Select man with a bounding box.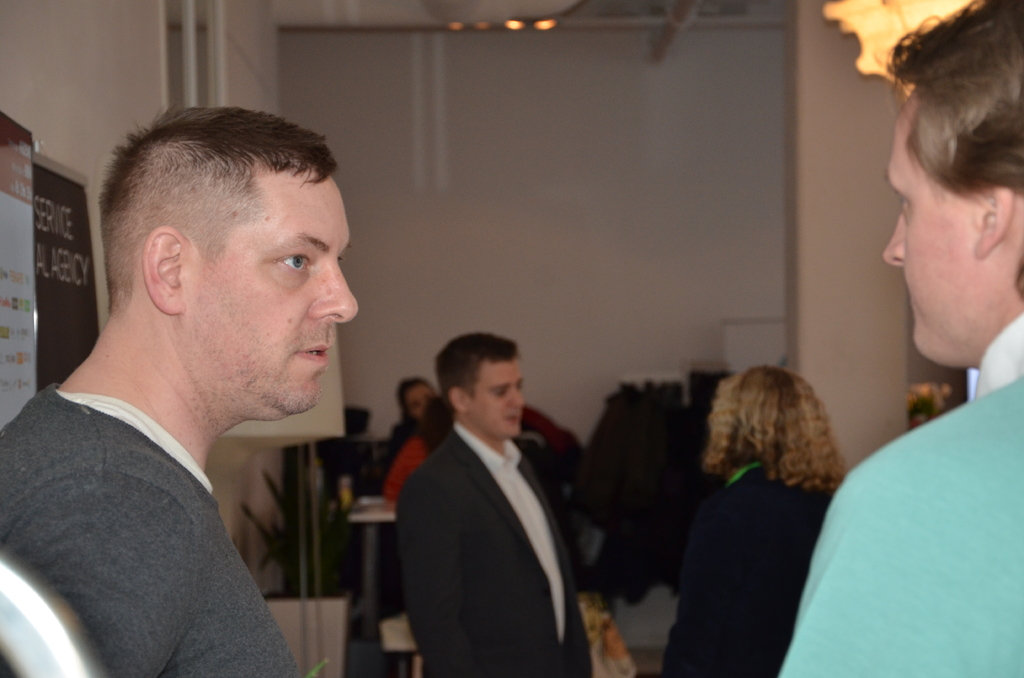
detection(397, 332, 593, 677).
